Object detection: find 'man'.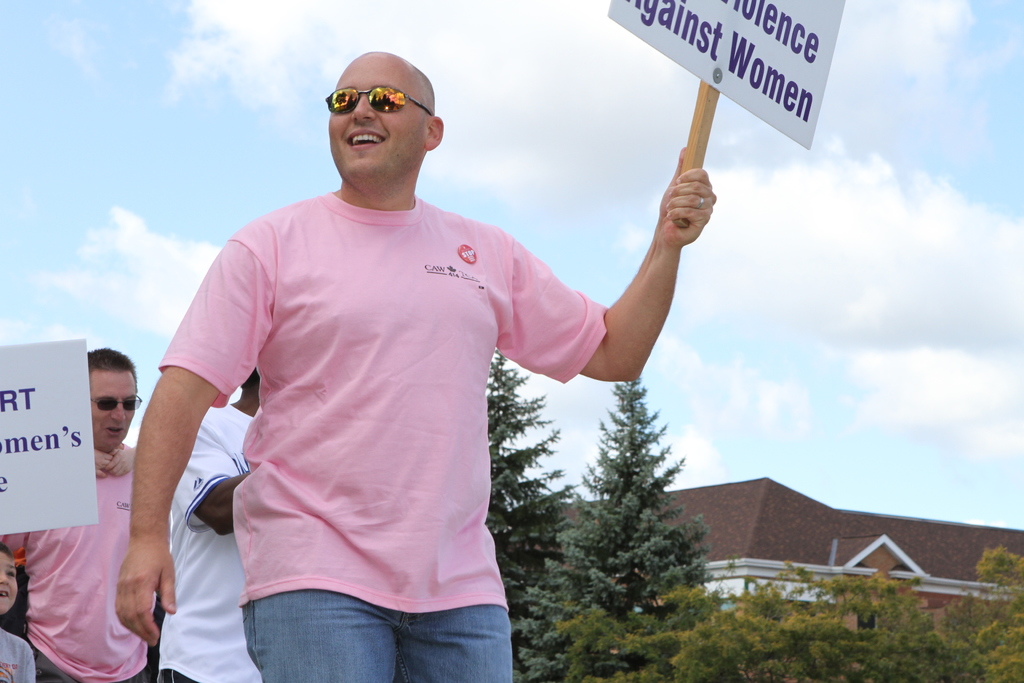
<box>166,356,273,682</box>.
